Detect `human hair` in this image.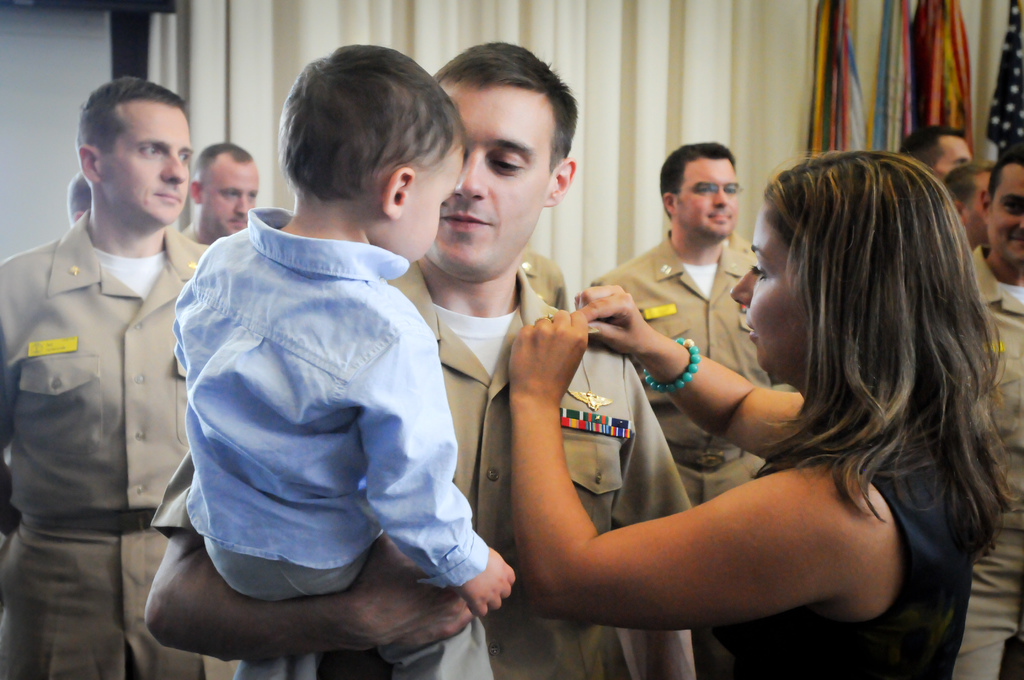
Detection: (x1=661, y1=140, x2=737, y2=219).
